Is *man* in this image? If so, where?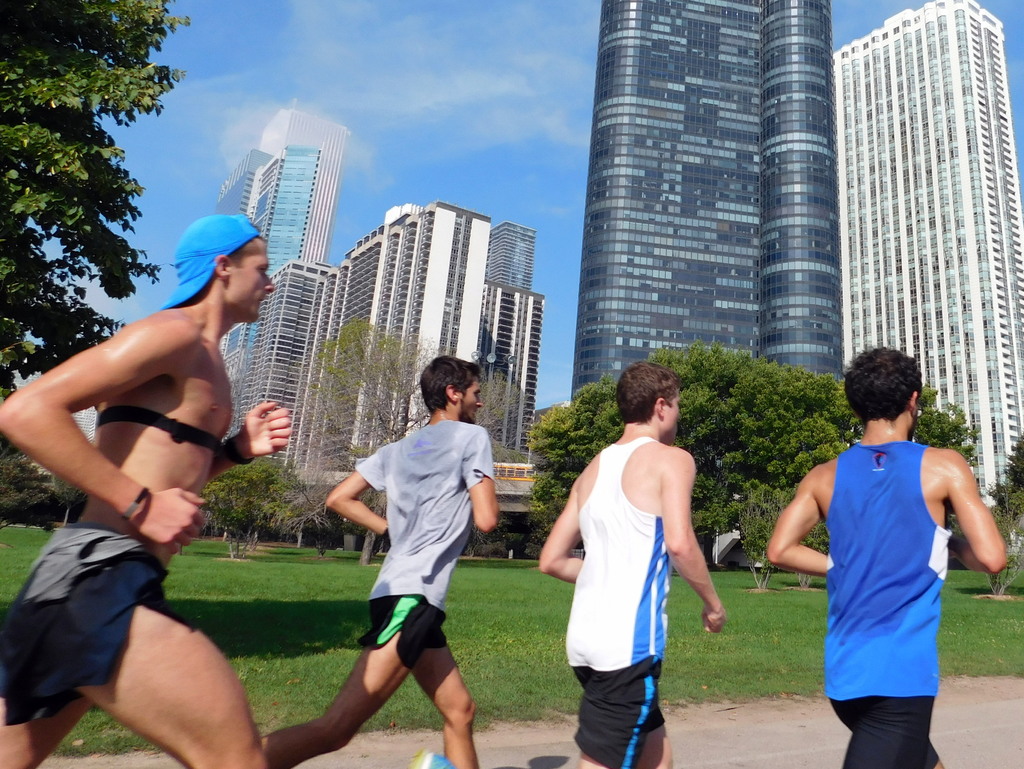
Yes, at pyautogui.locateOnScreen(259, 355, 498, 768).
